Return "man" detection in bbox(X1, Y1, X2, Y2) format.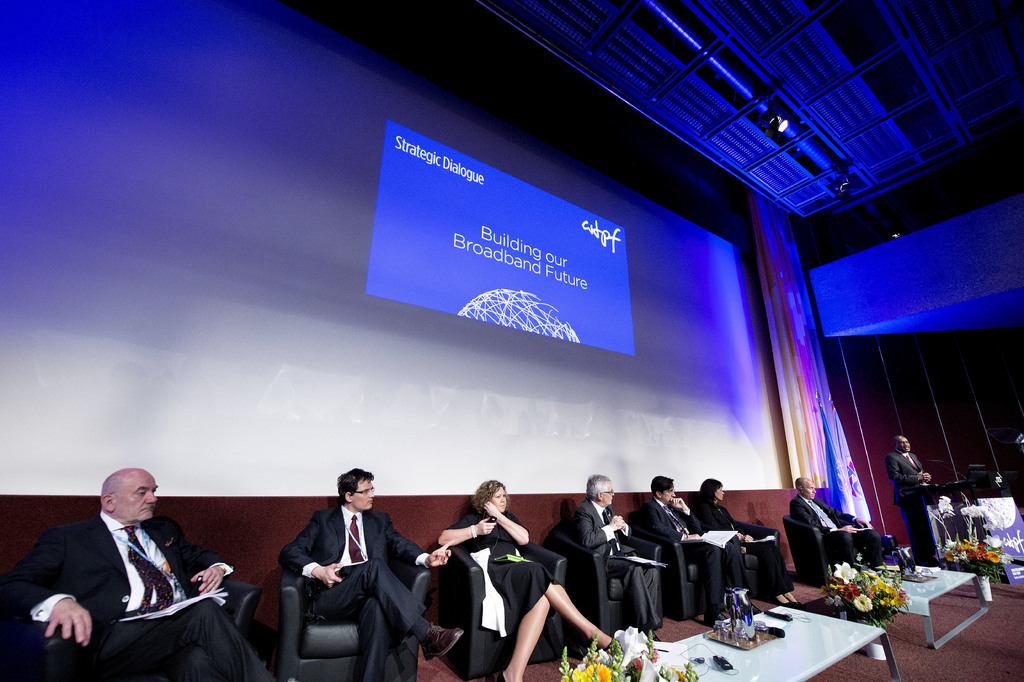
bbox(640, 473, 760, 624).
